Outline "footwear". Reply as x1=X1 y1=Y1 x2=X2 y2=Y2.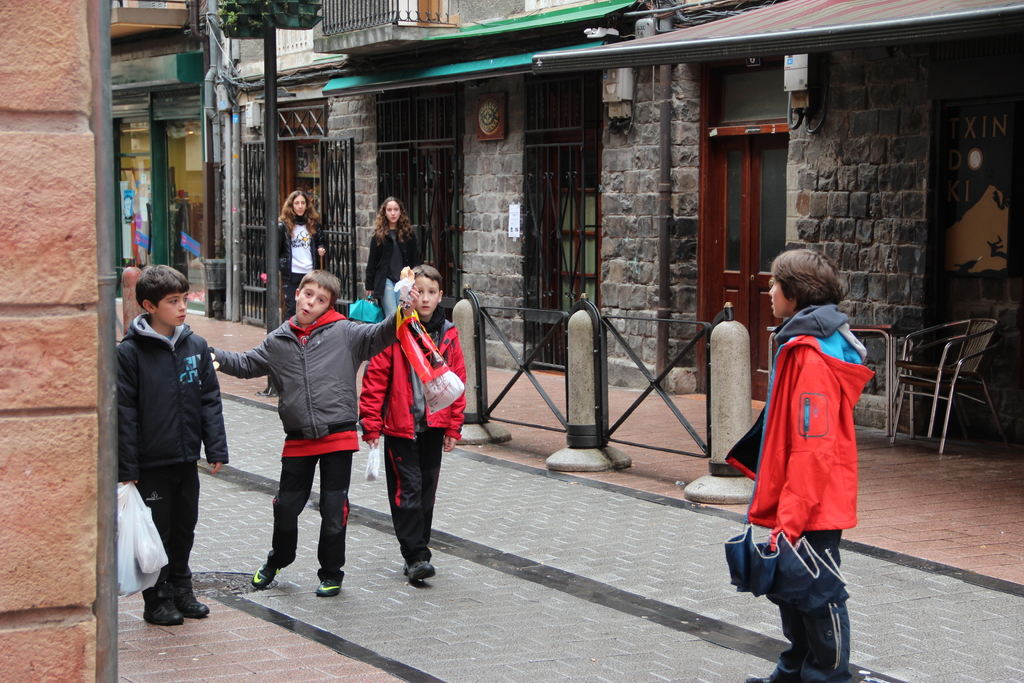
x1=404 y1=563 x2=435 y2=587.
